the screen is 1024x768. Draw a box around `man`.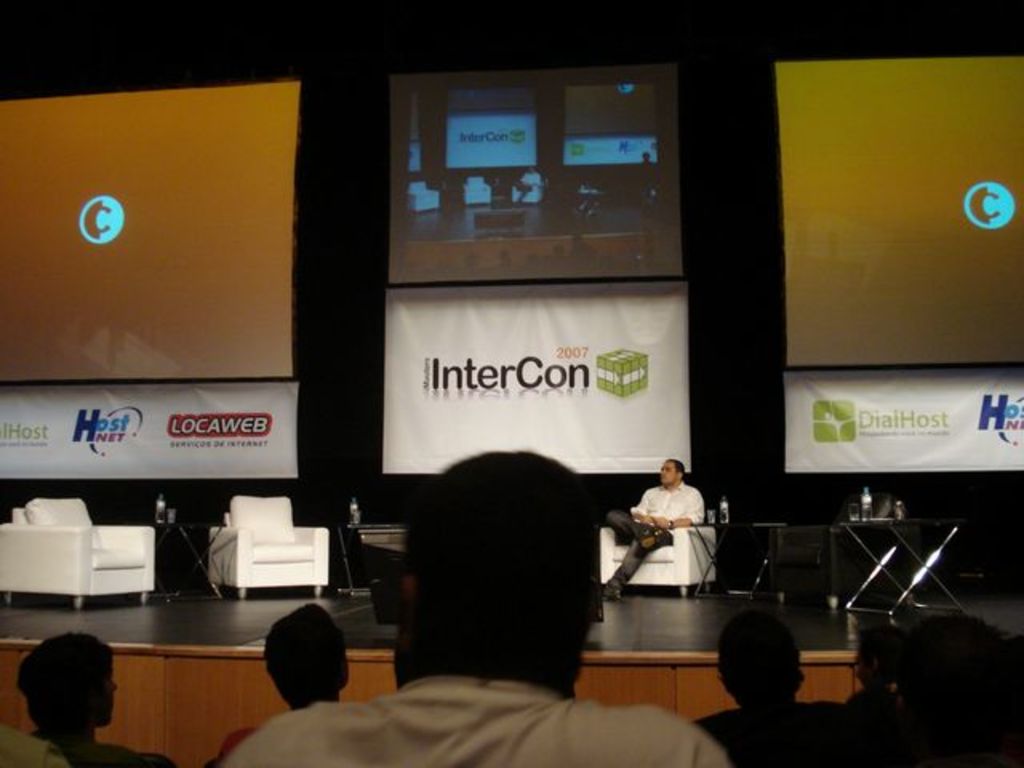
bbox=[622, 453, 720, 610].
